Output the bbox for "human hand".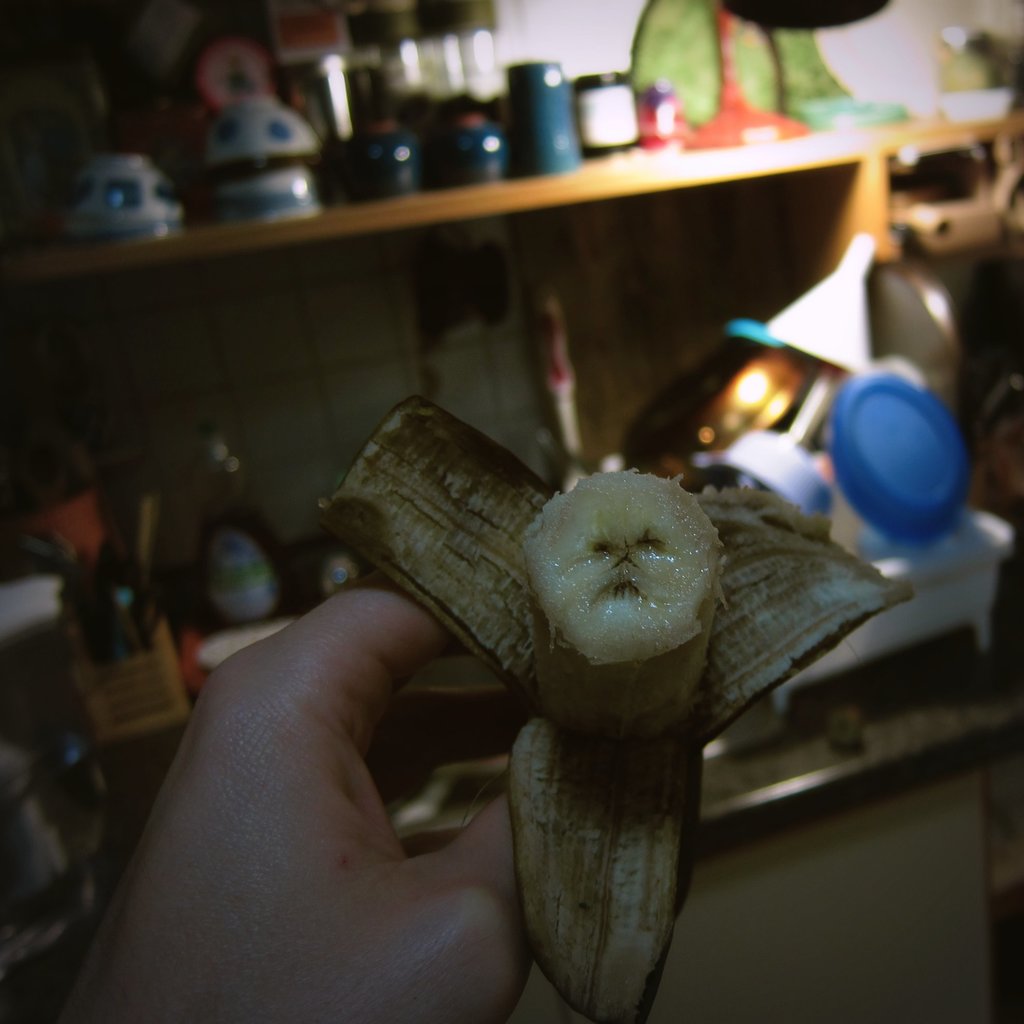
crop(97, 579, 599, 1023).
